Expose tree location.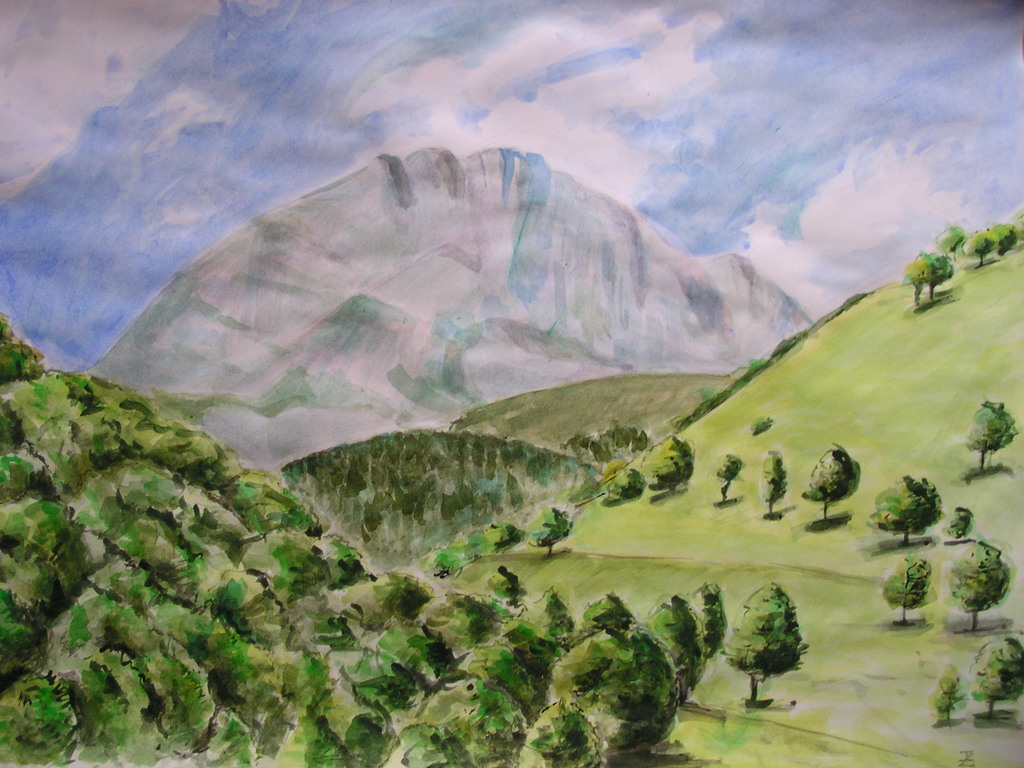
Exposed at left=437, top=550, right=465, bottom=580.
